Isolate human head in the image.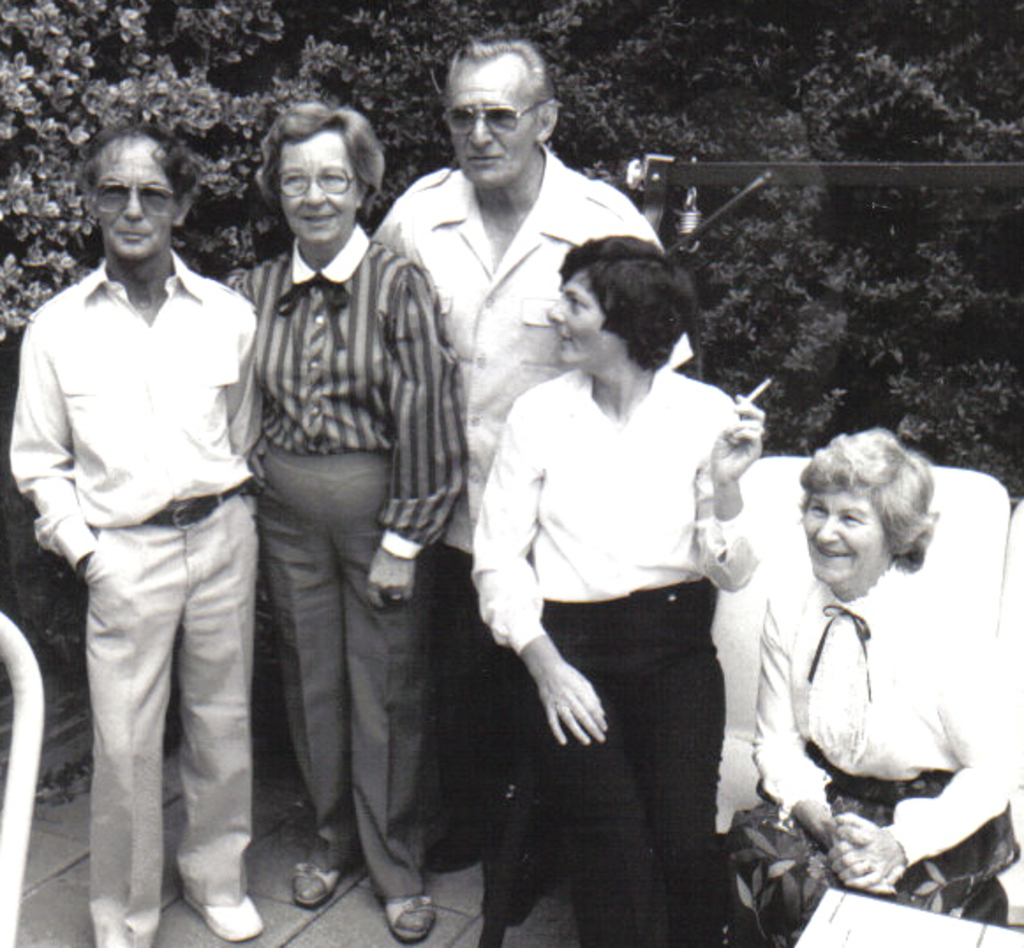
Isolated region: 545,226,700,370.
